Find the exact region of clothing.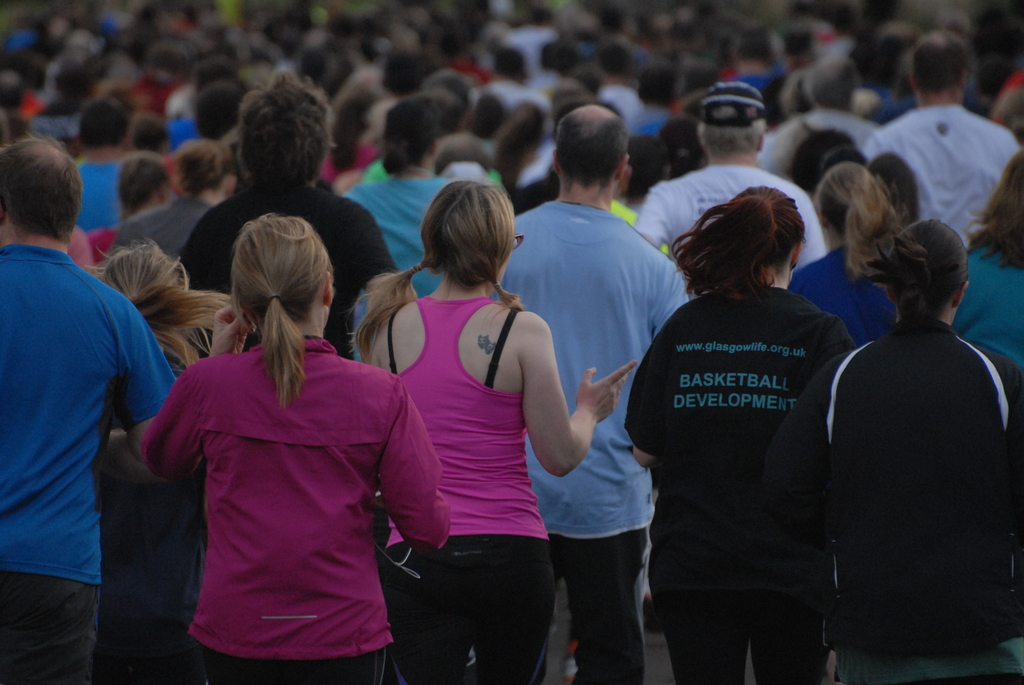
Exact region: bbox(307, 134, 386, 177).
